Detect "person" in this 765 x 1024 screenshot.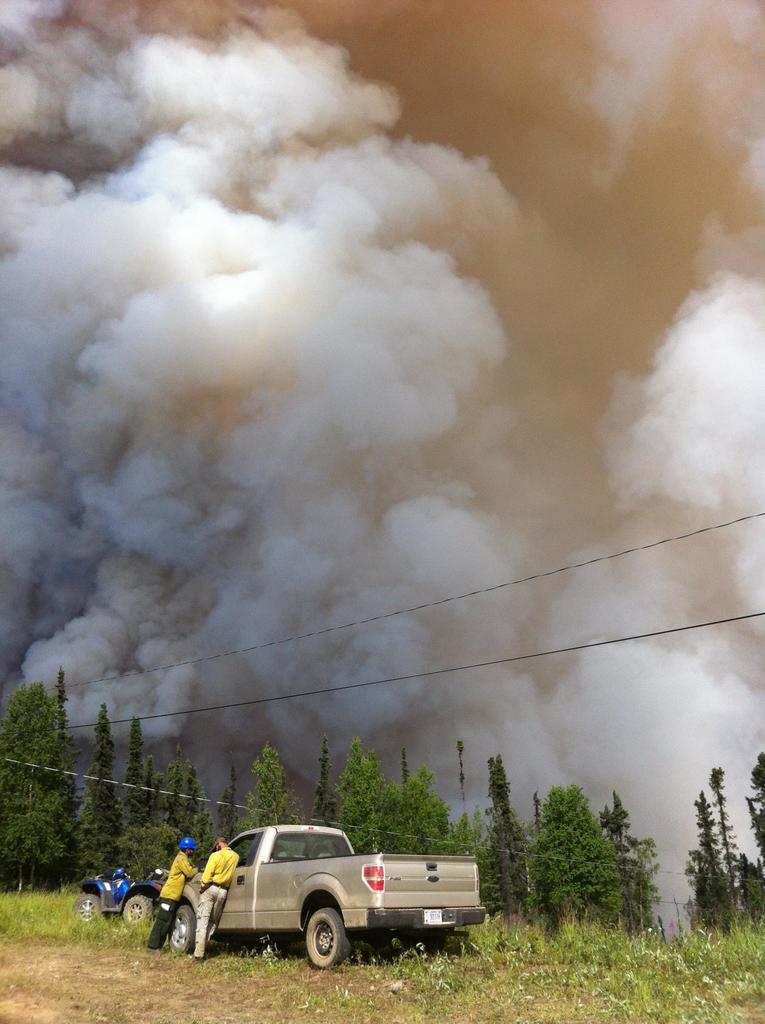
Detection: box=[140, 836, 200, 957].
